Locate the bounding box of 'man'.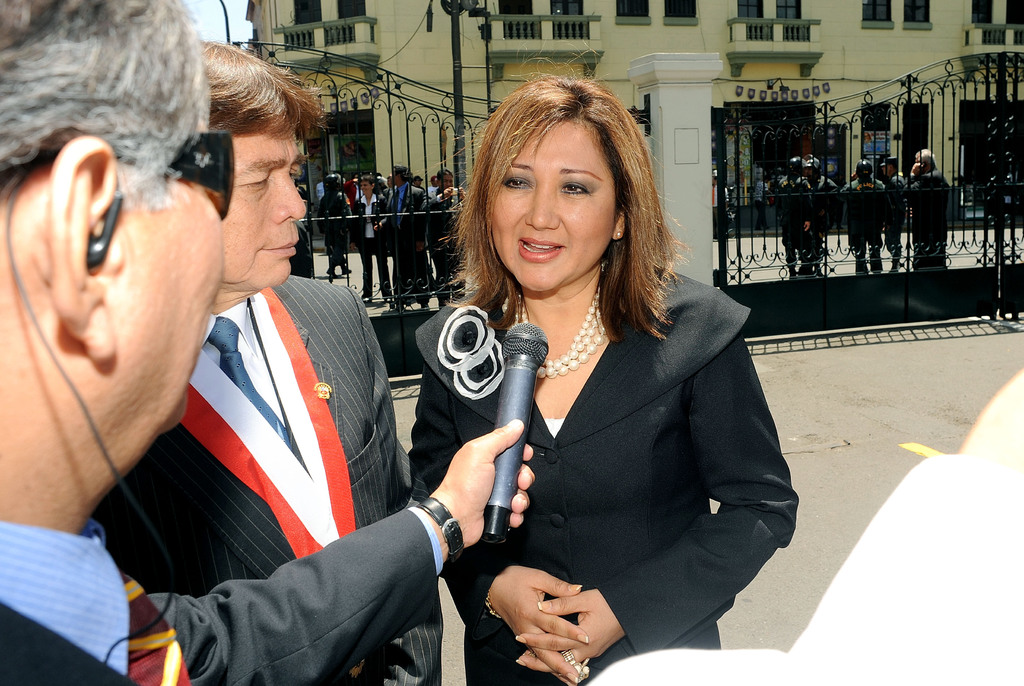
Bounding box: locate(841, 156, 888, 272).
